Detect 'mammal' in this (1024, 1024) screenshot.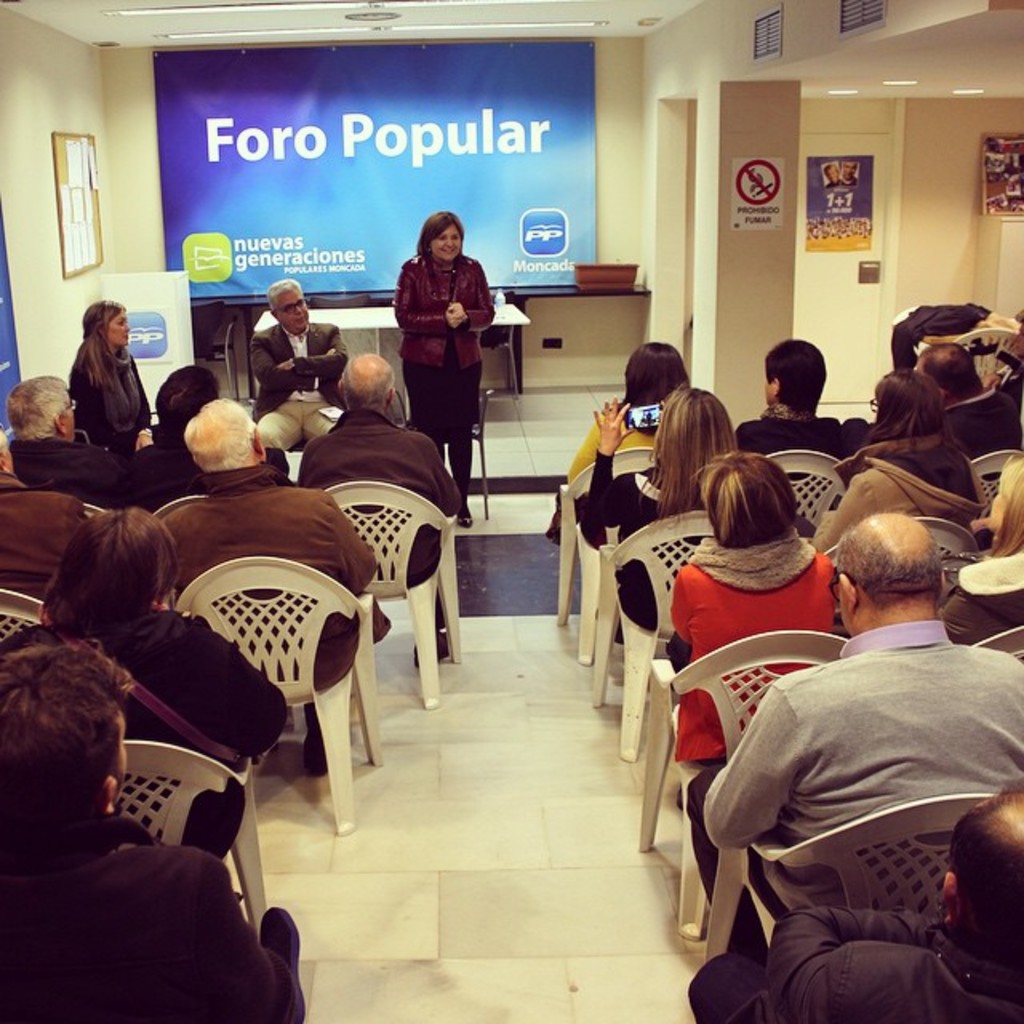
Detection: 387, 206, 499, 526.
